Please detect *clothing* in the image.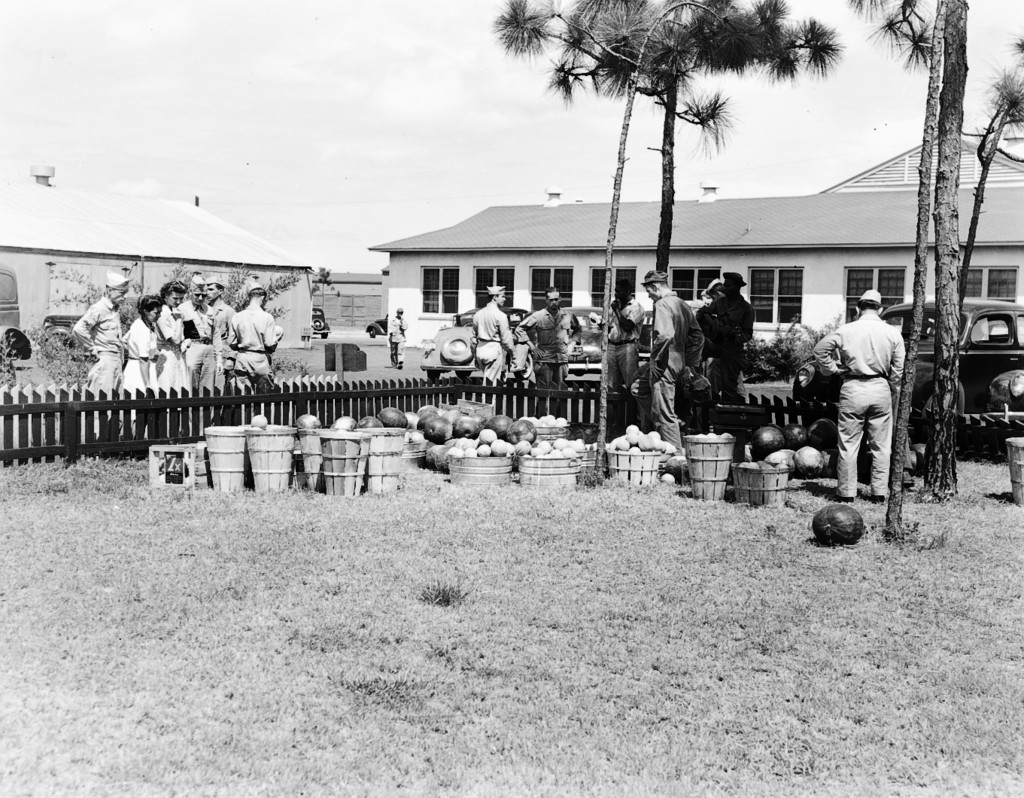
[left=386, top=315, right=408, bottom=365].
